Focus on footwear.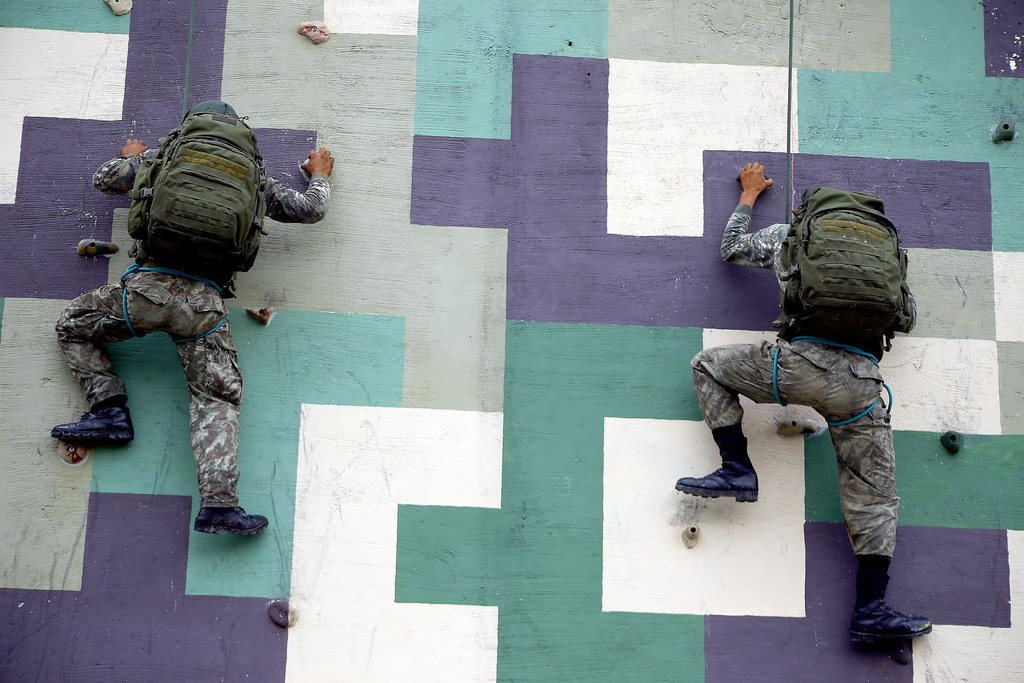
Focused at 673:437:761:504.
